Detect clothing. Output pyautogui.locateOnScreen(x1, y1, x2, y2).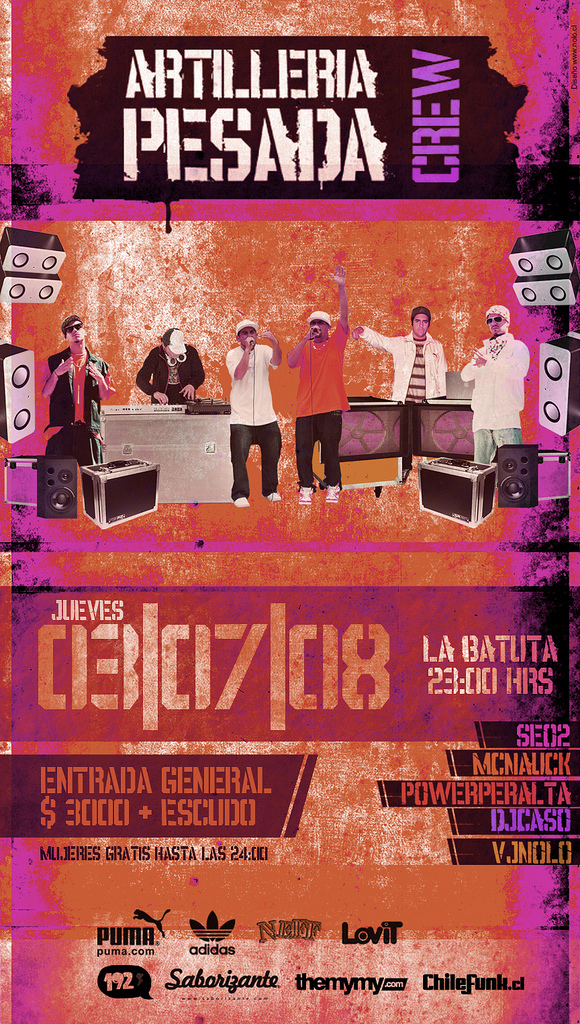
pyautogui.locateOnScreen(301, 323, 343, 490).
